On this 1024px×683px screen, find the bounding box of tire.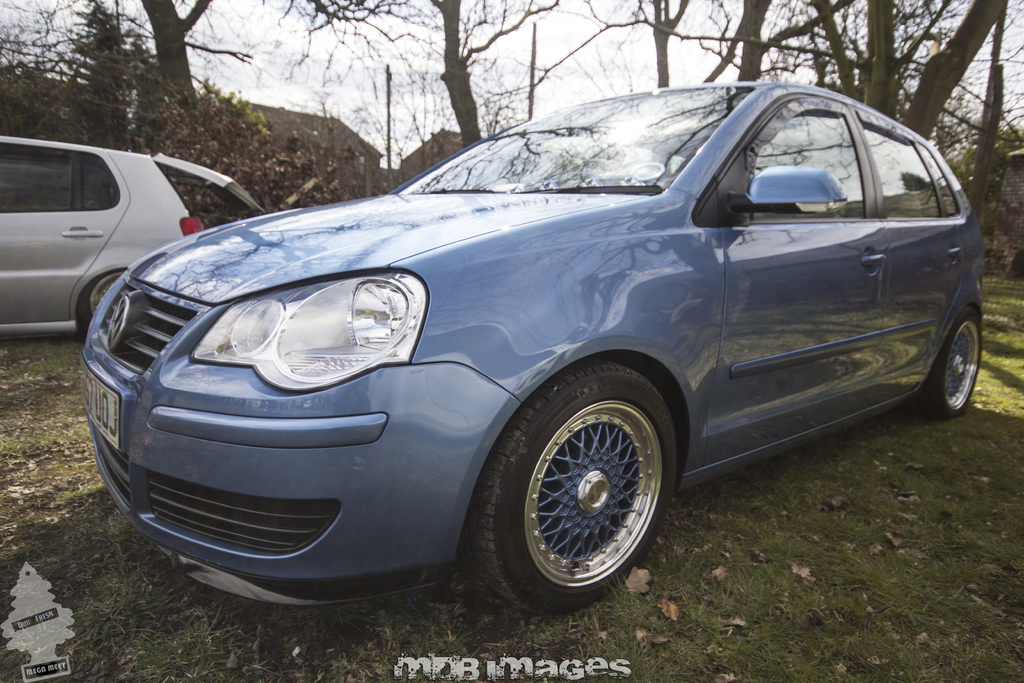
Bounding box: 920:308:983:423.
